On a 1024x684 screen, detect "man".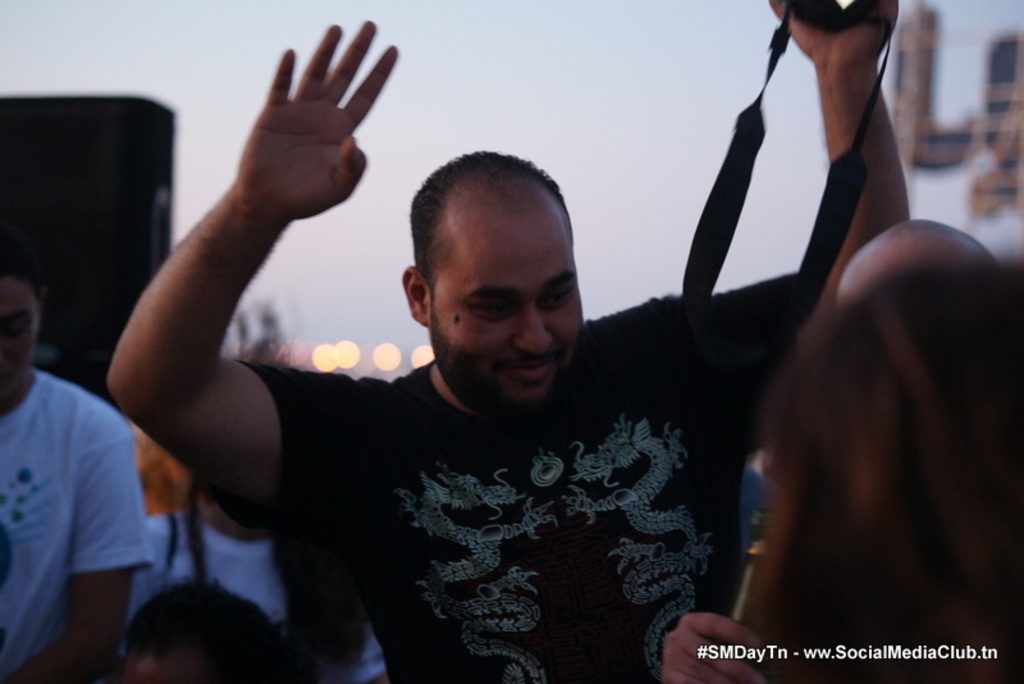
{"x1": 101, "y1": 0, "x2": 911, "y2": 683}.
